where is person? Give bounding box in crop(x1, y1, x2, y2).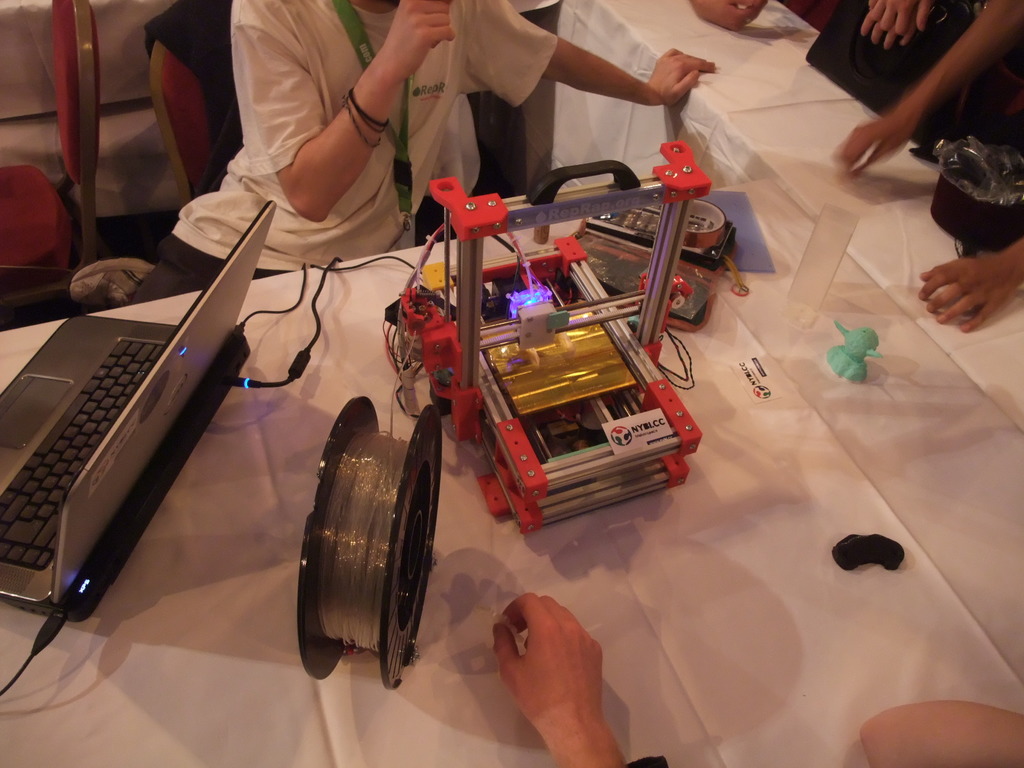
crop(856, 695, 1023, 767).
